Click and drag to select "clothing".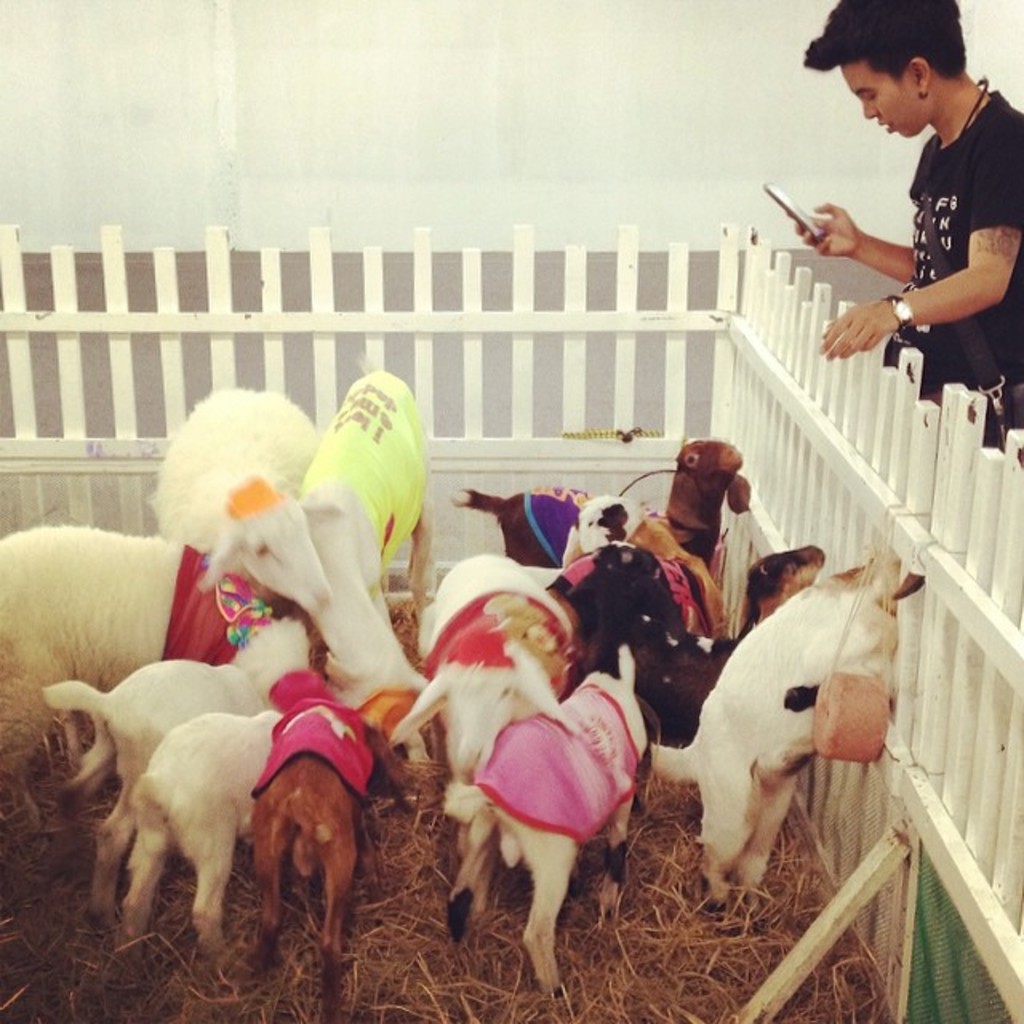
Selection: 886 88 1022 443.
